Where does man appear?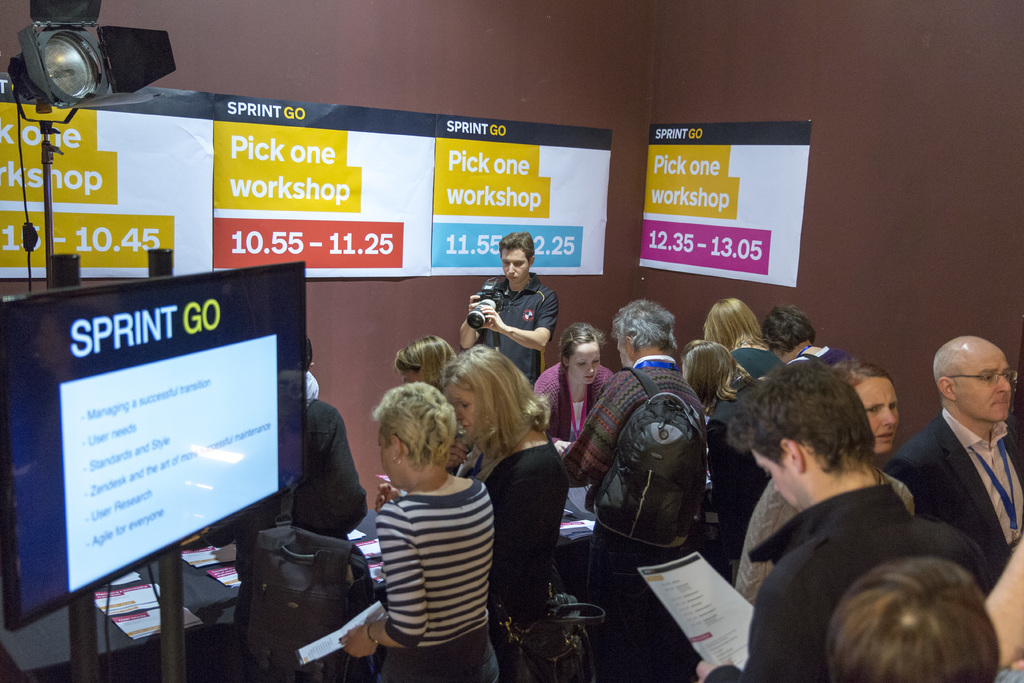
Appears at bbox(692, 357, 915, 682).
